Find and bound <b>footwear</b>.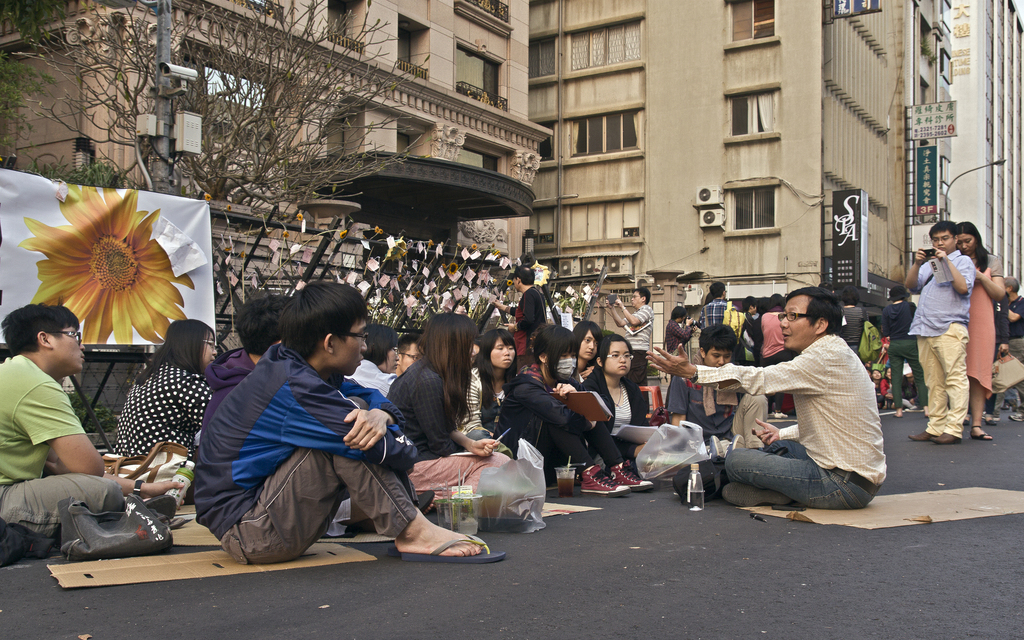
Bound: crop(888, 401, 906, 419).
